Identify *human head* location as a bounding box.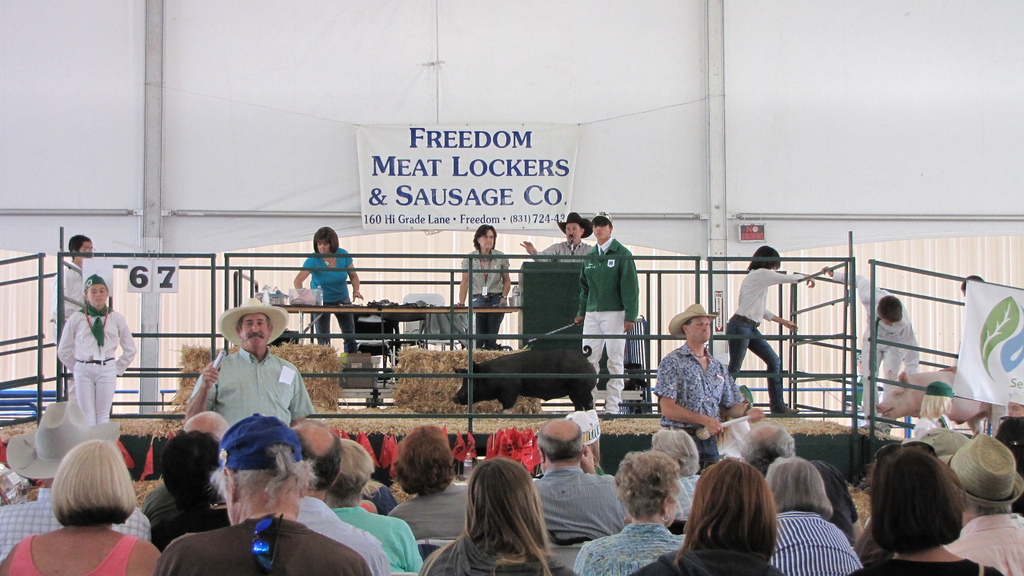
x1=534 y1=419 x2=584 y2=461.
